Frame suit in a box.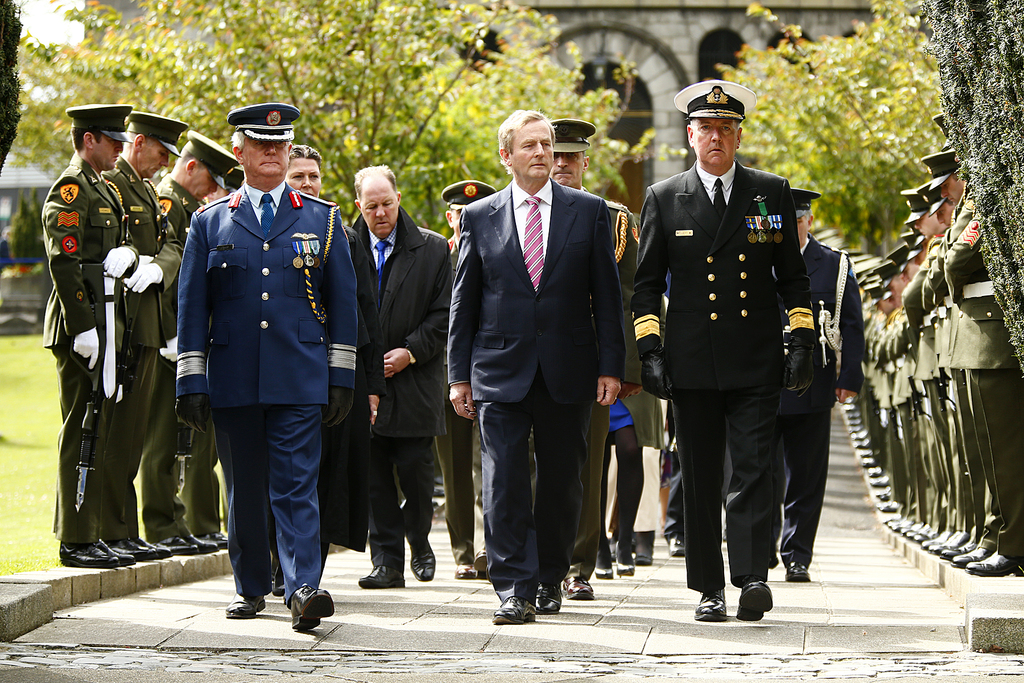
[175, 185, 359, 611].
